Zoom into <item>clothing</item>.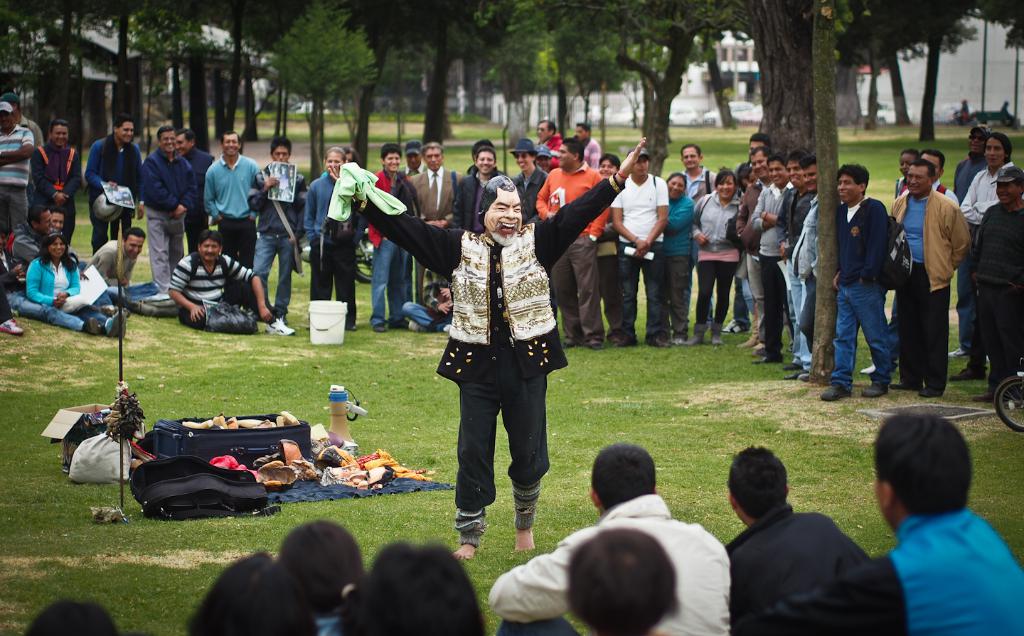
Zoom target: box=[172, 254, 253, 293].
